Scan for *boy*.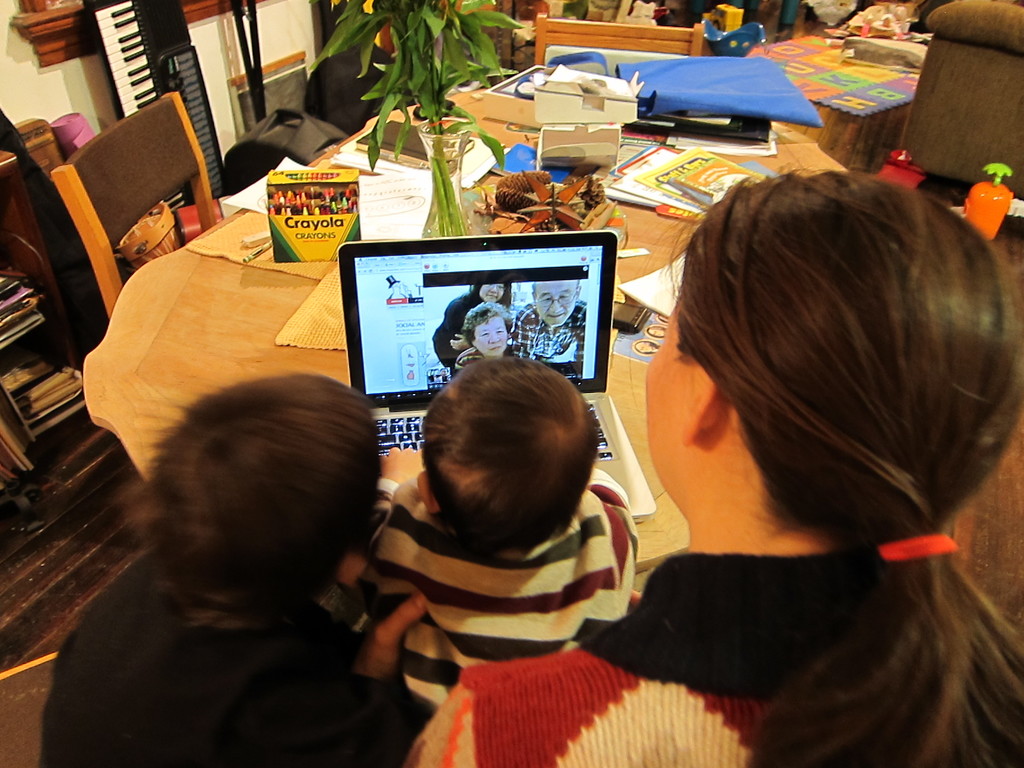
Scan result: <bbox>328, 346, 659, 694</bbox>.
